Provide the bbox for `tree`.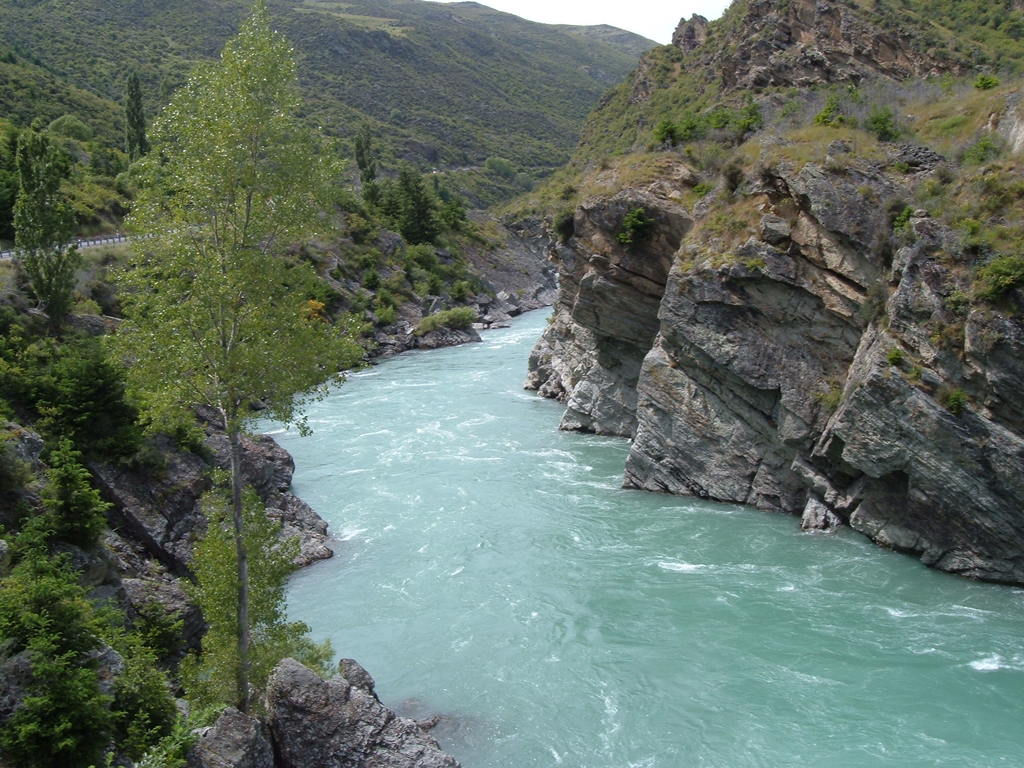
<region>975, 70, 1003, 89</region>.
